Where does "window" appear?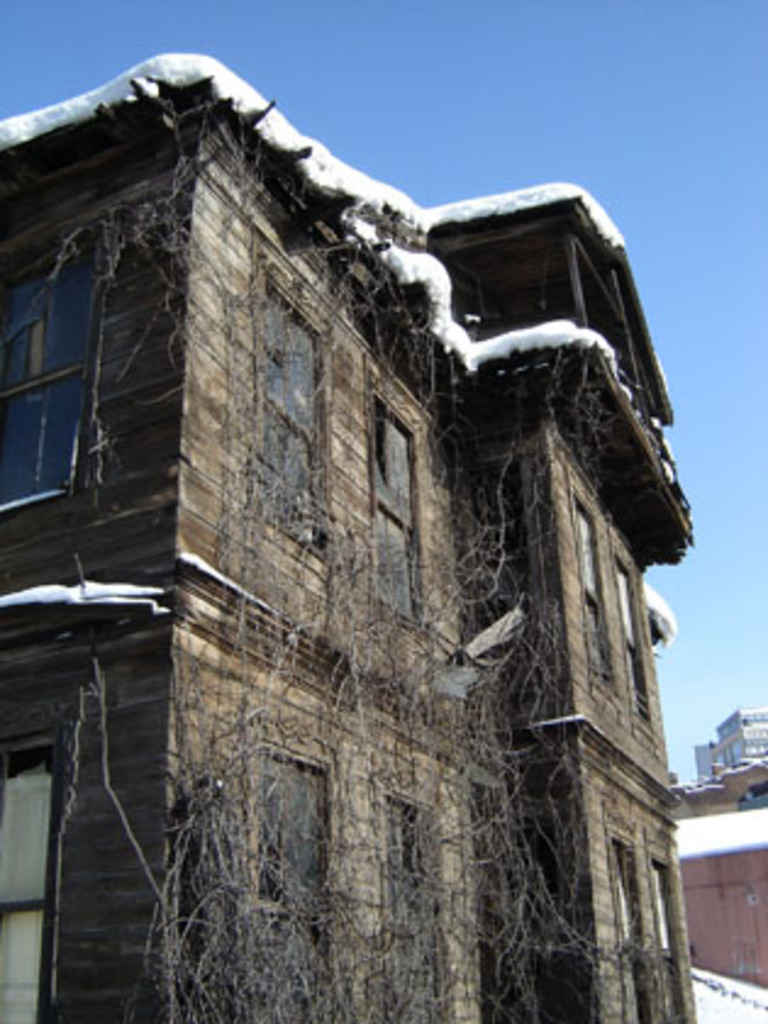
Appears at <region>644, 863, 685, 1022</region>.
